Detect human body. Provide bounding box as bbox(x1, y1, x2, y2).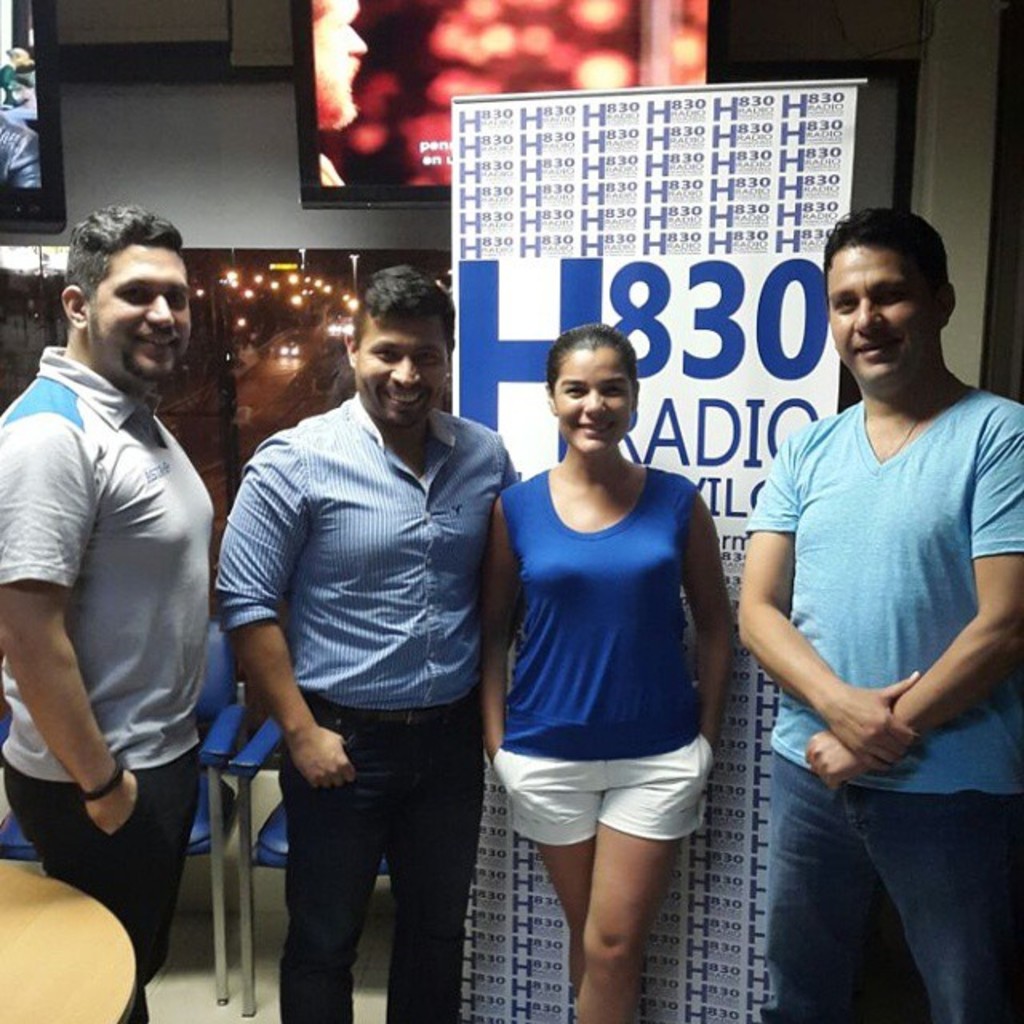
bbox(488, 283, 746, 1023).
